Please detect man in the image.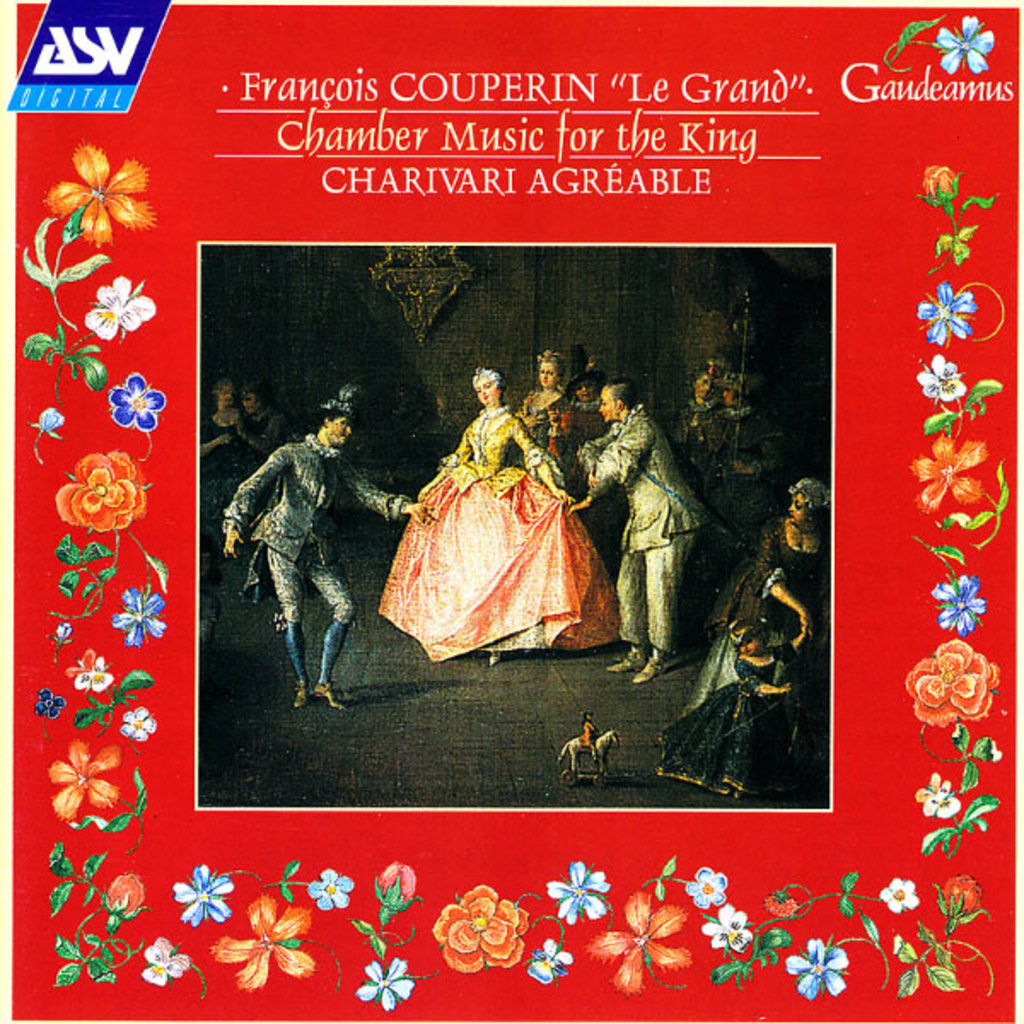
218, 387, 439, 712.
